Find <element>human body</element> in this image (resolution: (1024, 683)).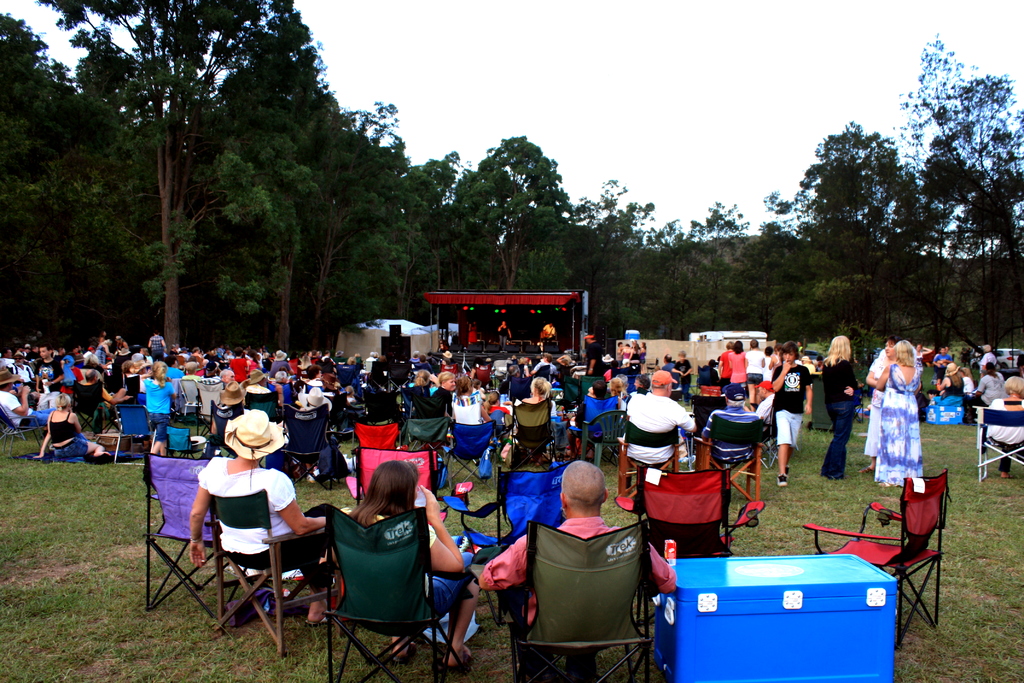
[862,339,890,474].
